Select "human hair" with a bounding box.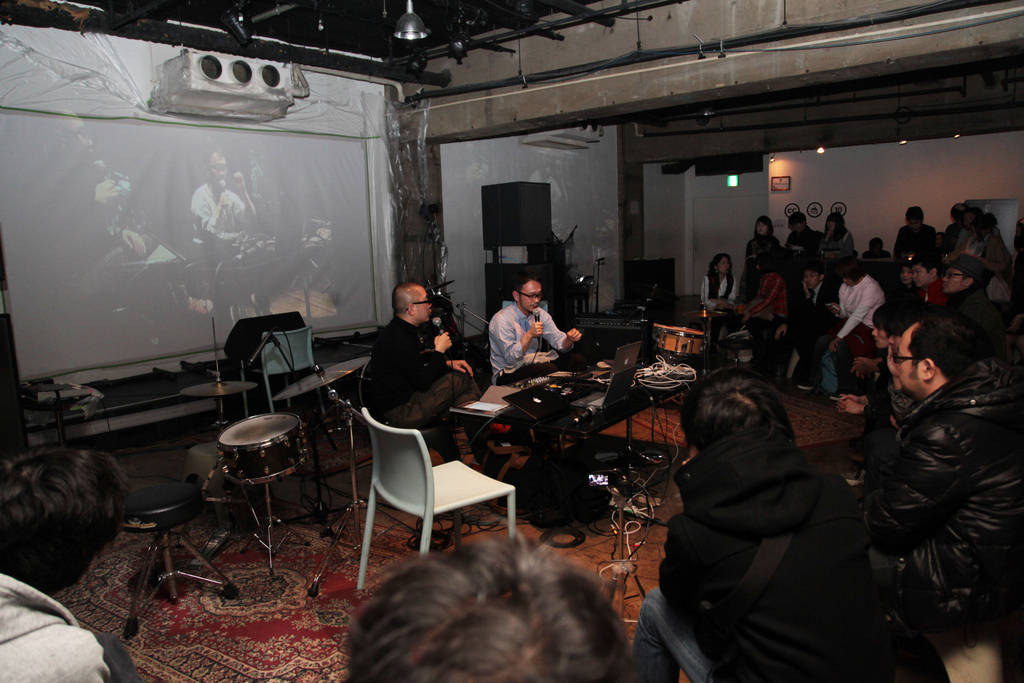
<region>950, 256, 986, 284</region>.
